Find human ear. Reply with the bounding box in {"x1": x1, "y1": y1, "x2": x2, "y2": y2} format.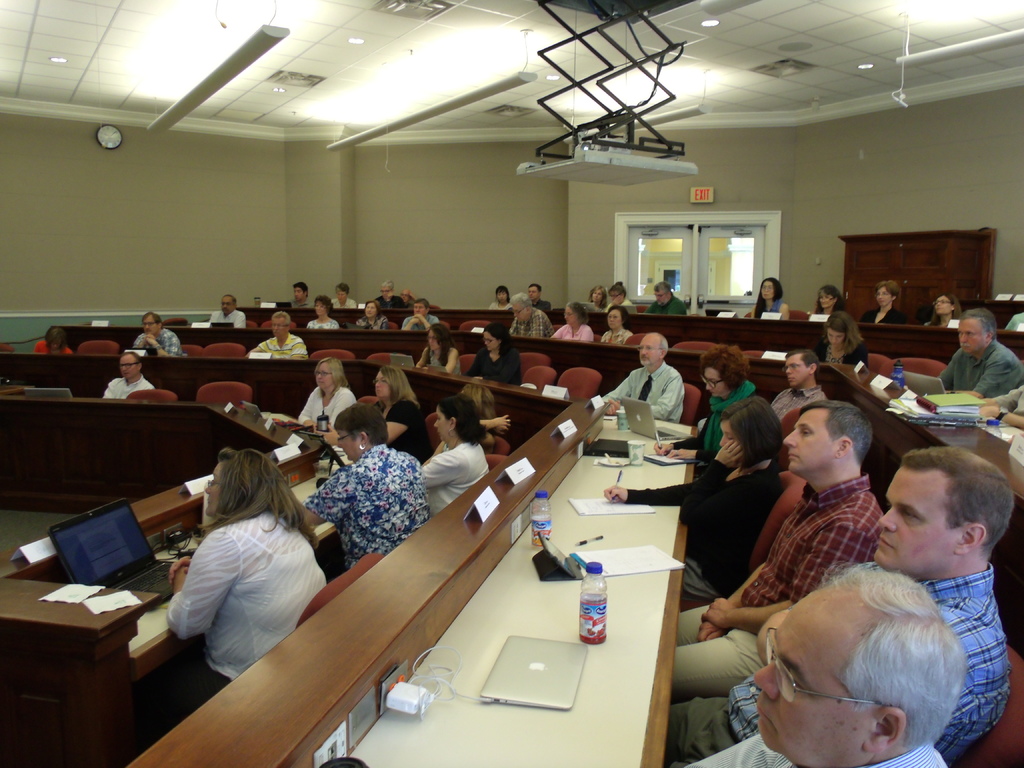
{"x1": 660, "y1": 351, "x2": 665, "y2": 359}.
